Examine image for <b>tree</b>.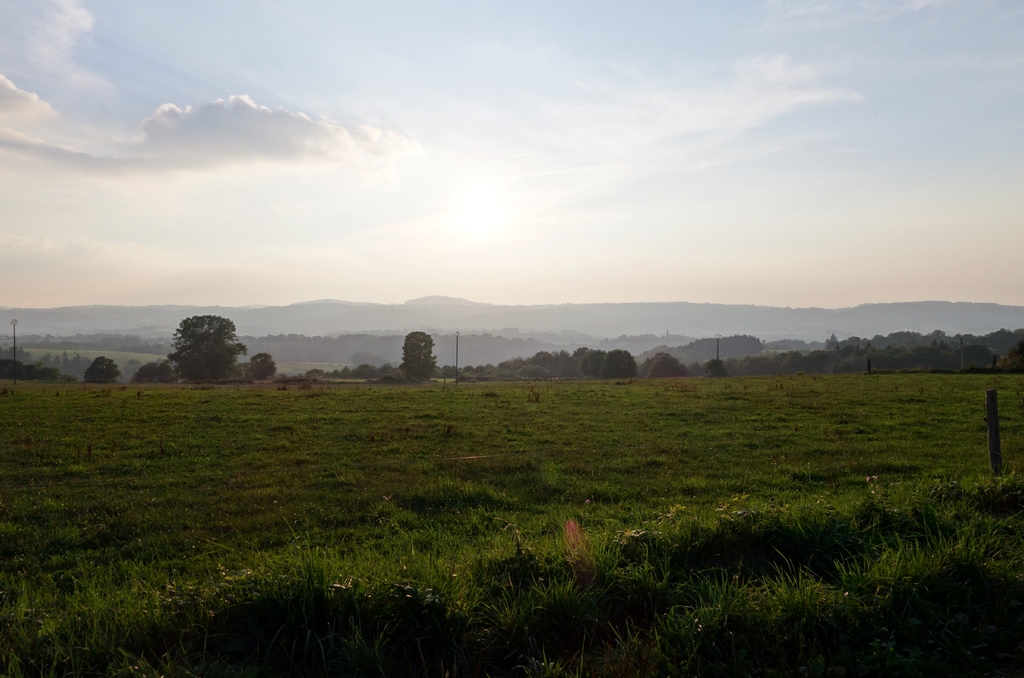
Examination result: <region>154, 300, 241, 389</region>.
